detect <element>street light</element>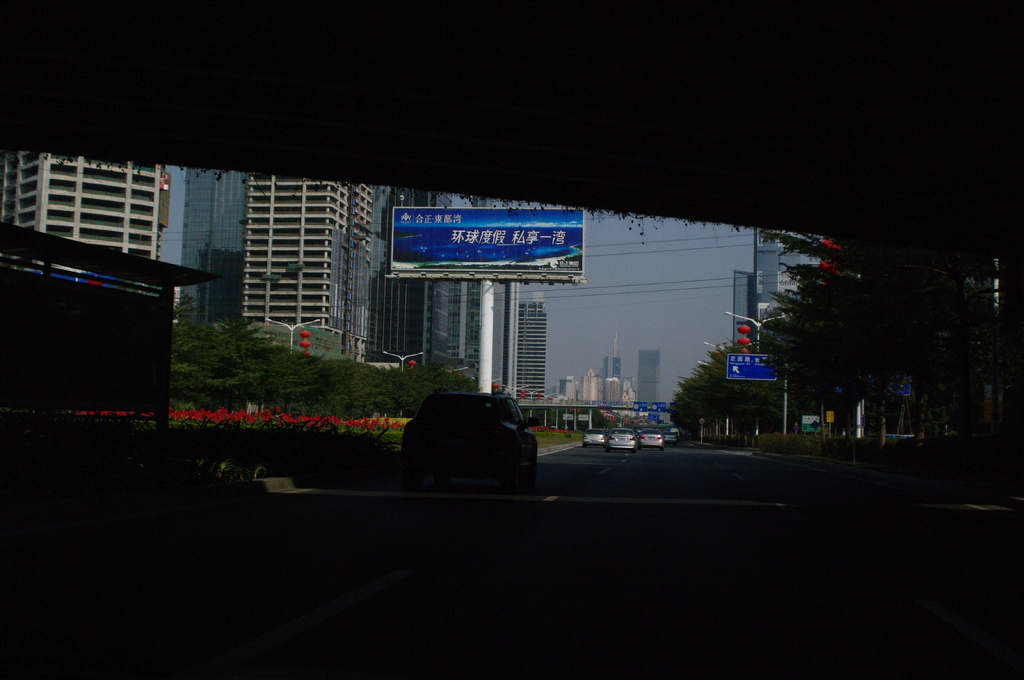
detection(522, 388, 541, 418)
